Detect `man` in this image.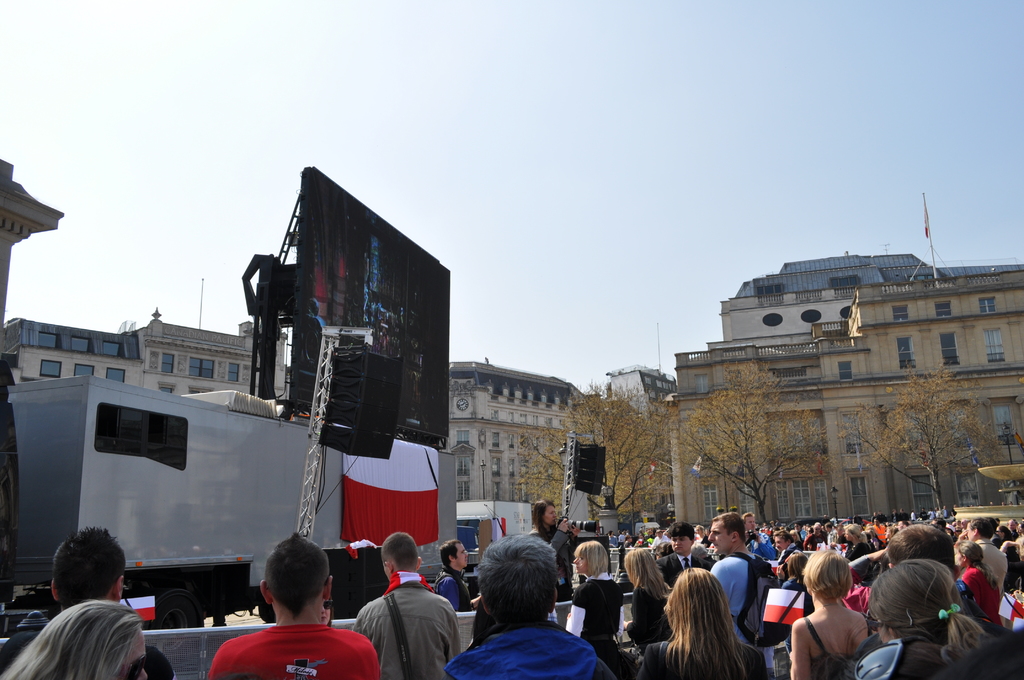
Detection: left=426, top=537, right=609, bottom=679.
